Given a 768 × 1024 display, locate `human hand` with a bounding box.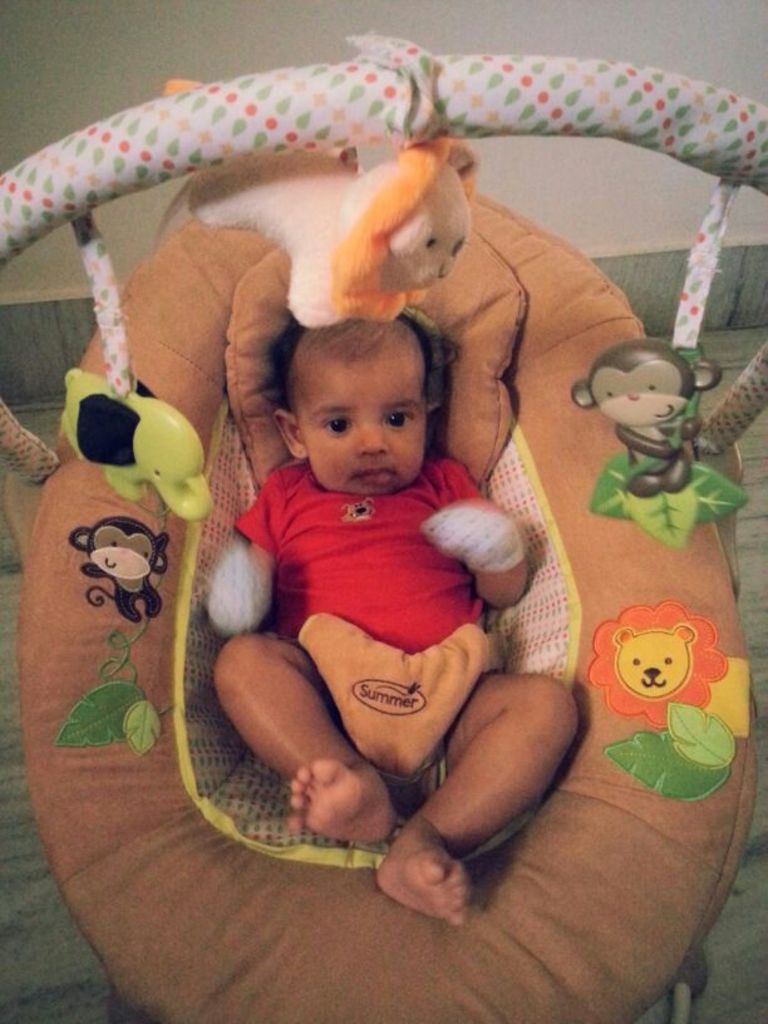
Located: pyautogui.locateOnScreen(208, 541, 275, 639).
